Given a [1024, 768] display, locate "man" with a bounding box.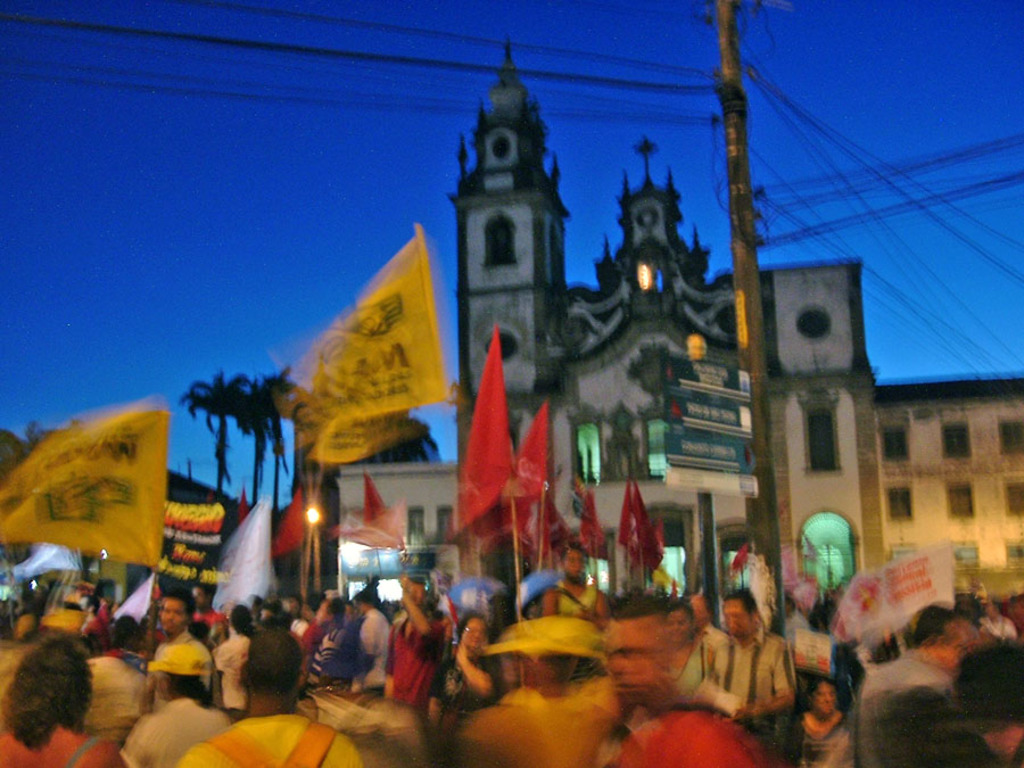
Located: x1=386, y1=577, x2=449, y2=711.
